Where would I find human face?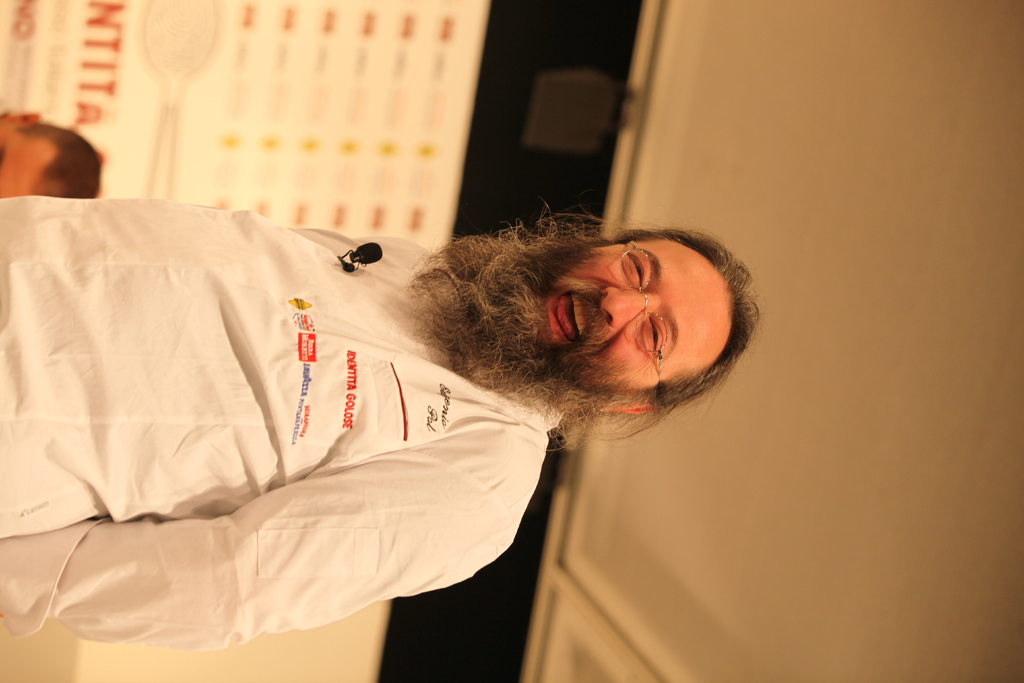
At 506/238/732/398.
